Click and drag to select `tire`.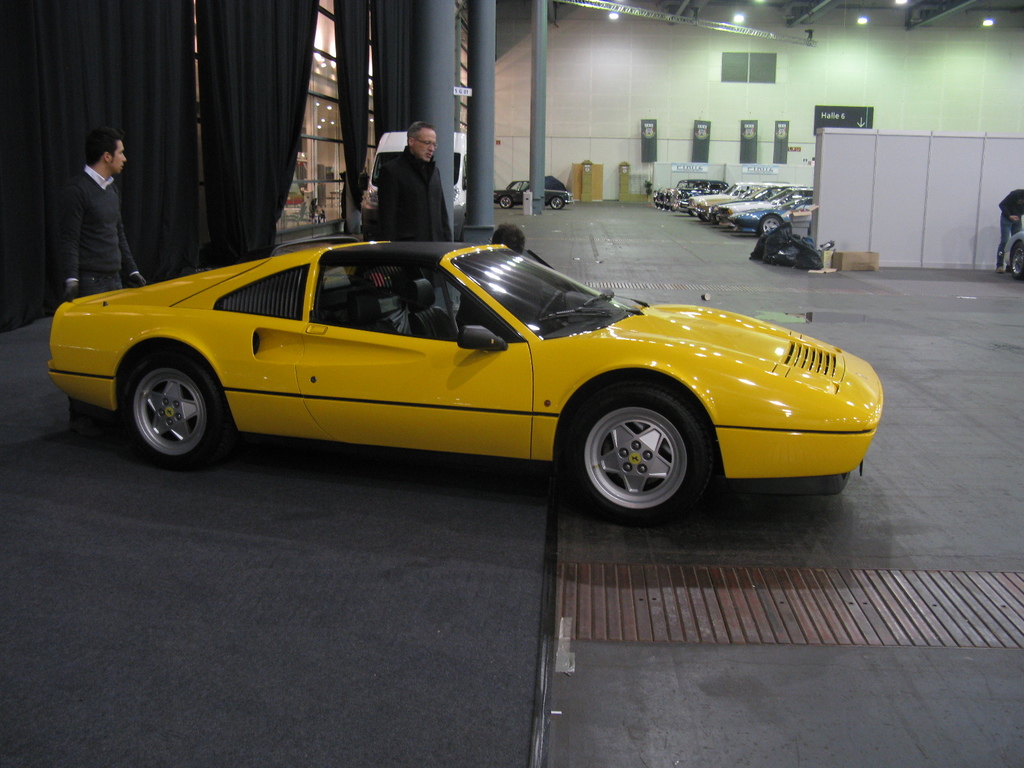
Selection: <bbox>500, 198, 510, 209</bbox>.
